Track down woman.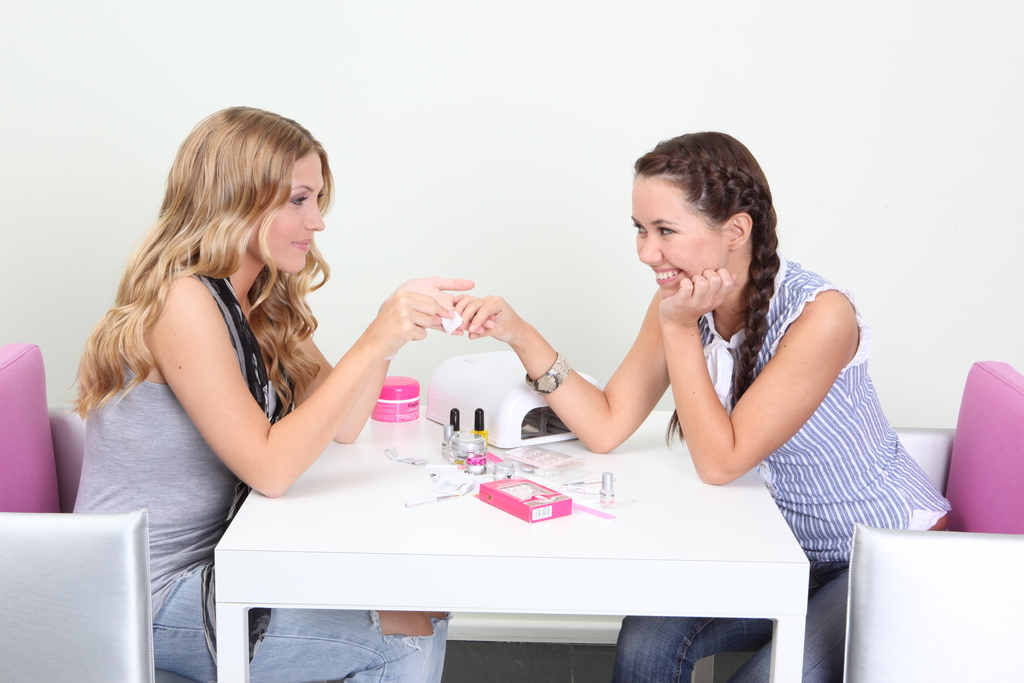
Tracked to {"x1": 452, "y1": 130, "x2": 964, "y2": 682}.
